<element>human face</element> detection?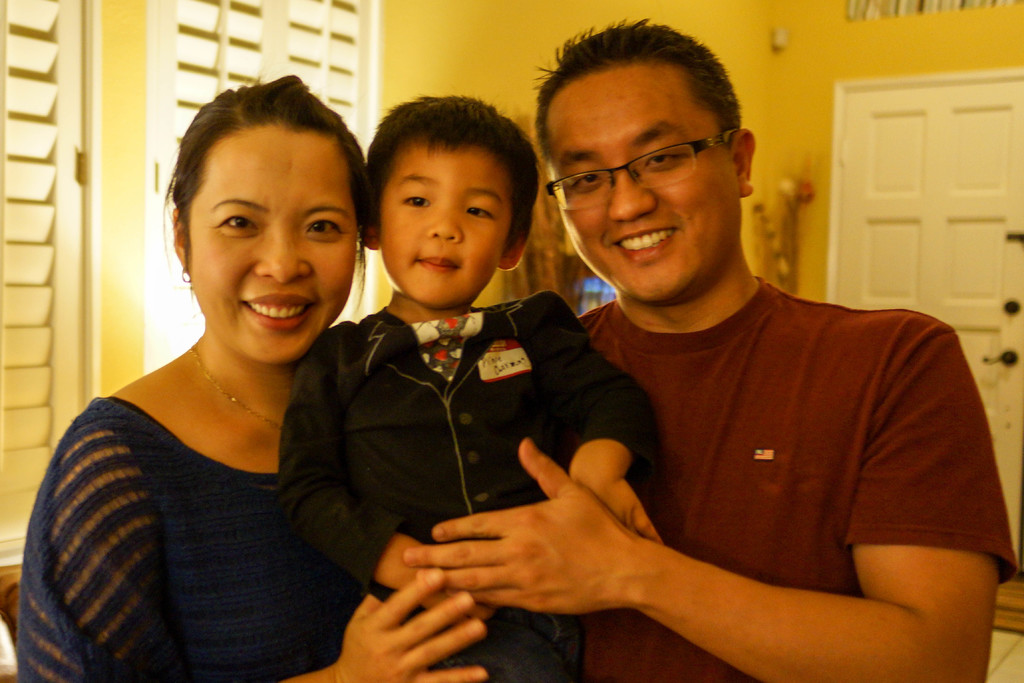
(left=380, top=138, right=510, bottom=306)
